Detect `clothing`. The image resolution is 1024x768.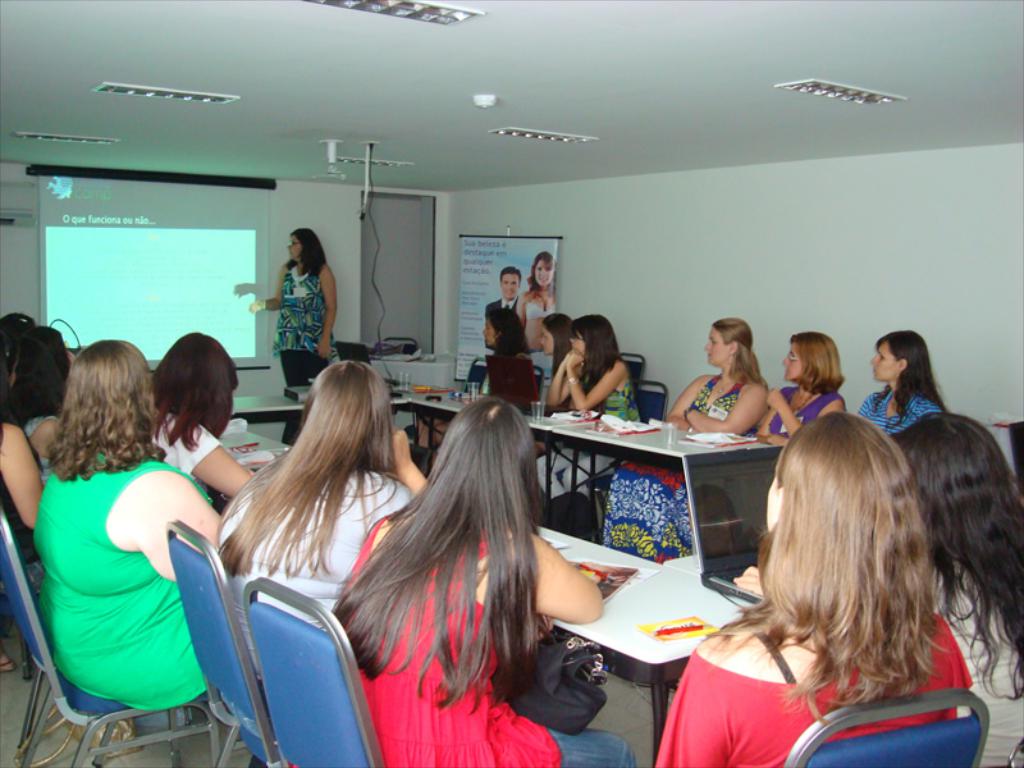
276,264,328,438.
